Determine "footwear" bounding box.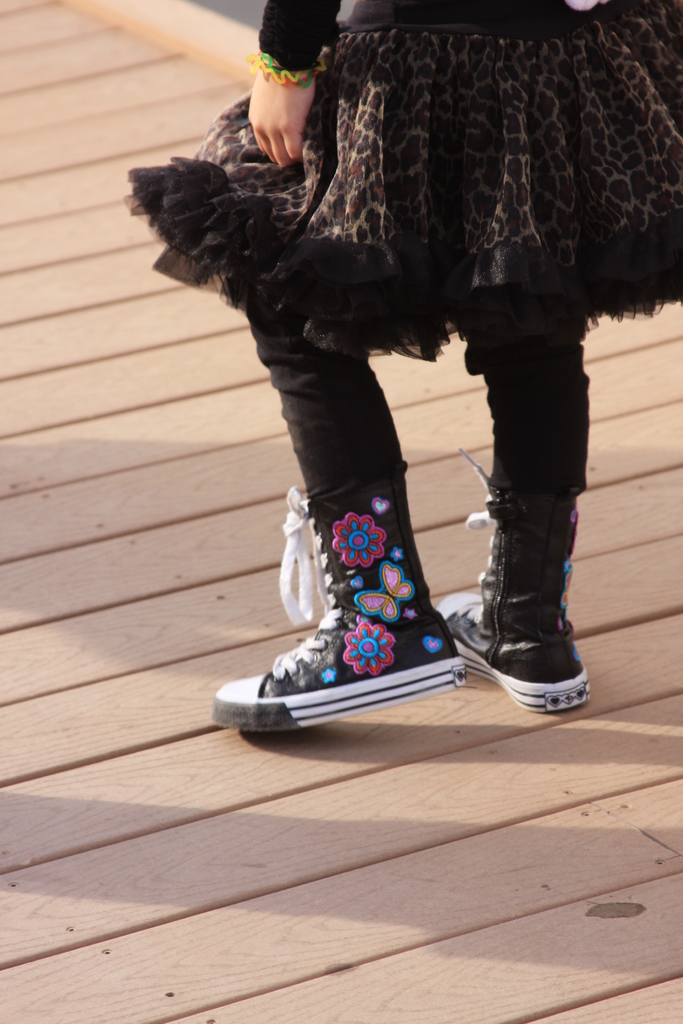
Determined: 210, 469, 460, 732.
